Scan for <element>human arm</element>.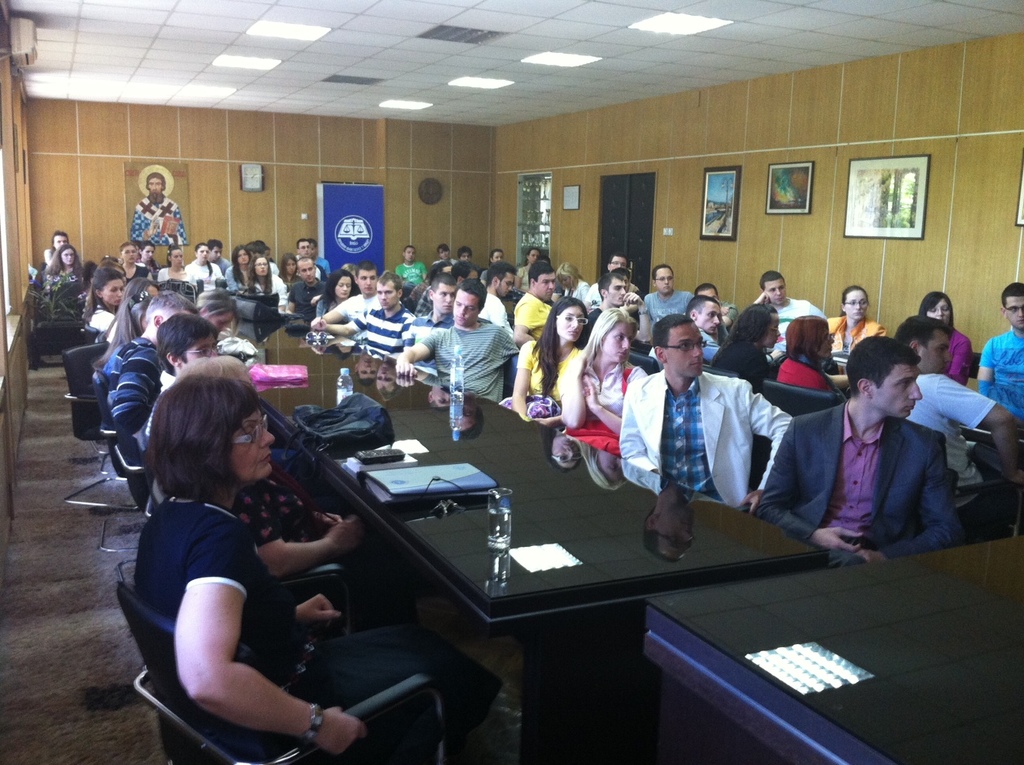
Scan result: 226 269 235 289.
